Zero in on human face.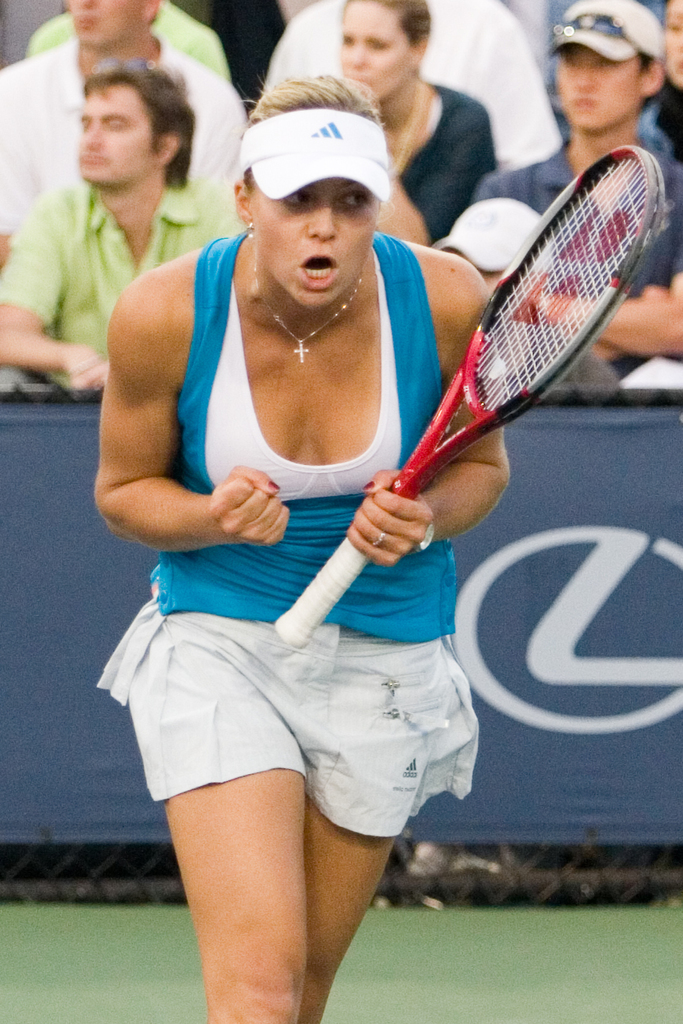
Zeroed in: crop(340, 0, 407, 100).
